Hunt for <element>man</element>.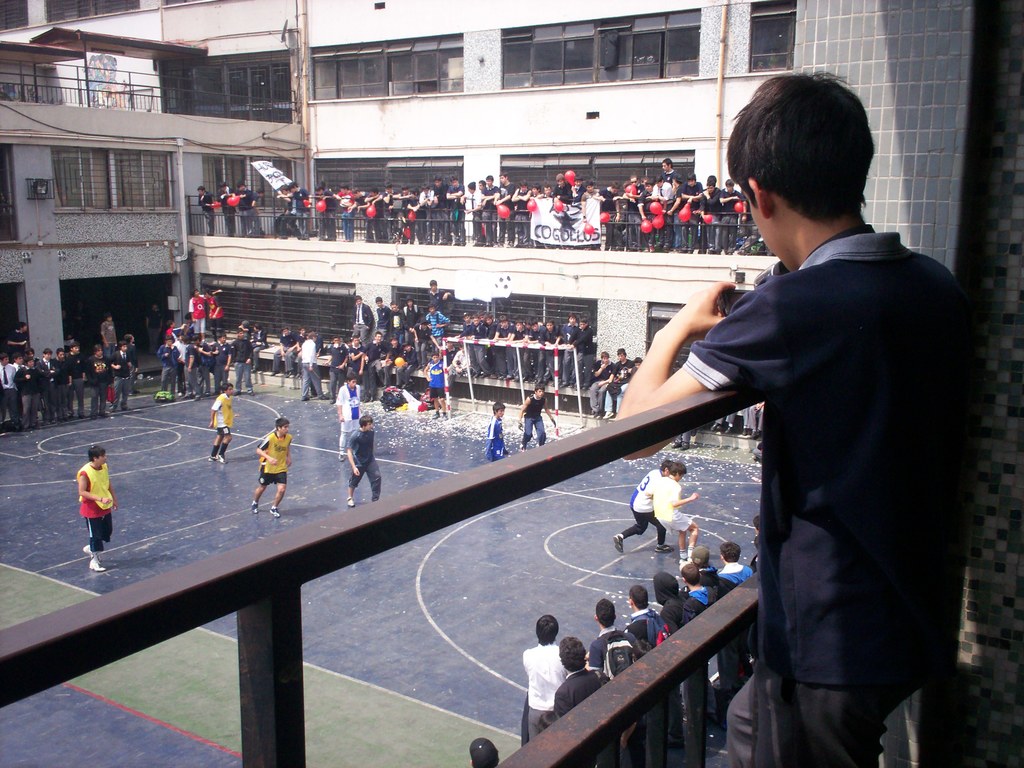
Hunted down at box(188, 285, 205, 336).
